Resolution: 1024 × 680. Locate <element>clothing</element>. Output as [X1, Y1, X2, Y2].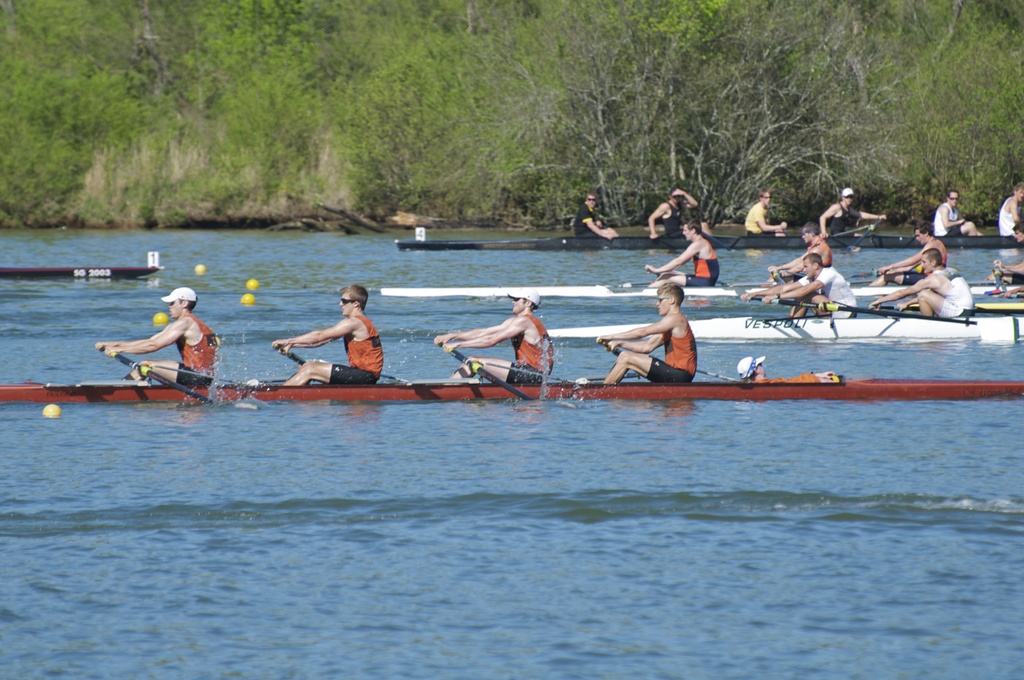
[742, 200, 776, 236].
